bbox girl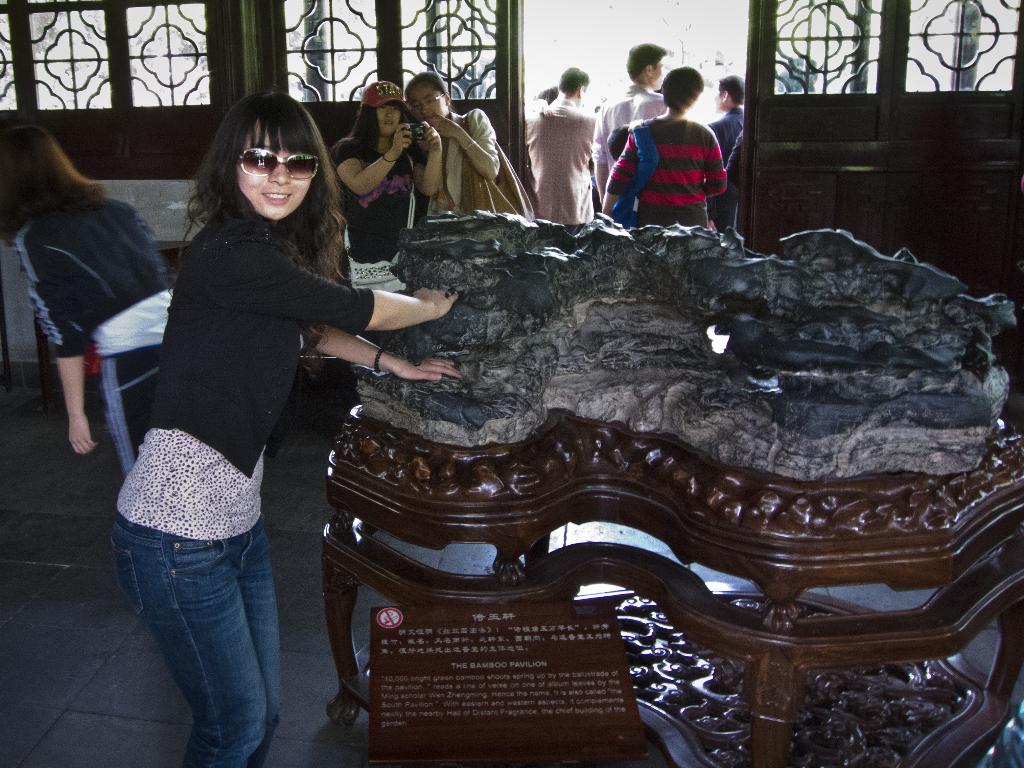
0:124:168:483
